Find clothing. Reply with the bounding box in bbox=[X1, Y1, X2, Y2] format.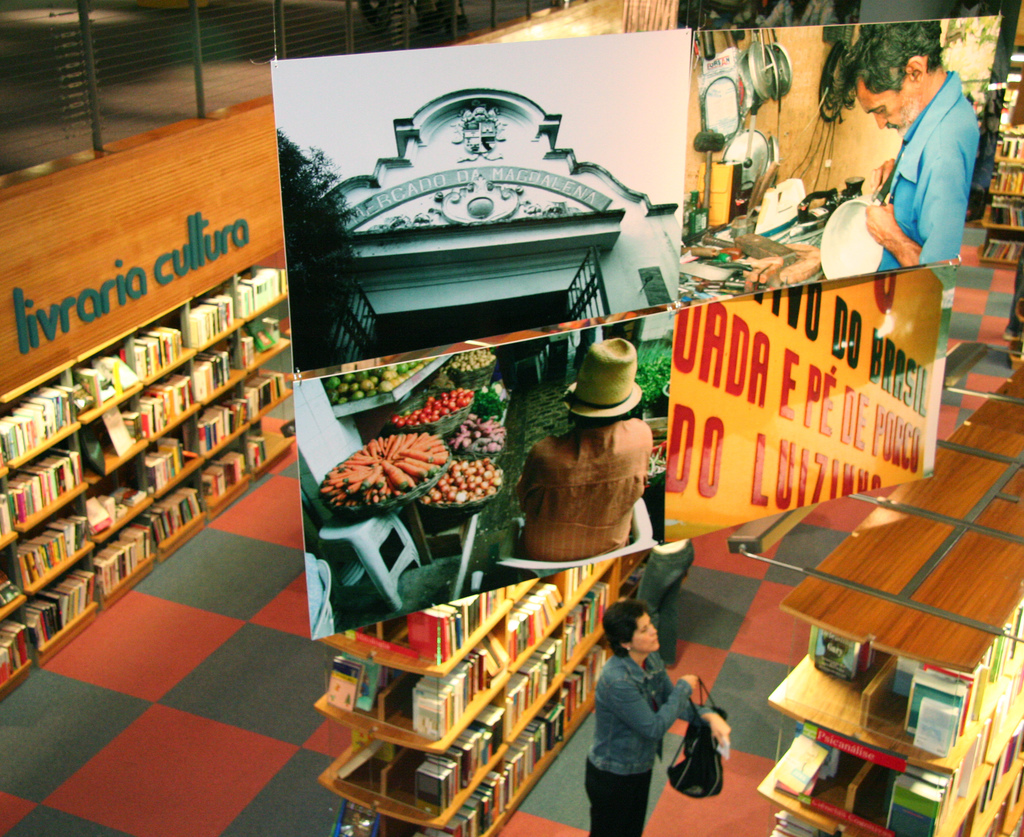
bbox=[877, 73, 981, 274].
